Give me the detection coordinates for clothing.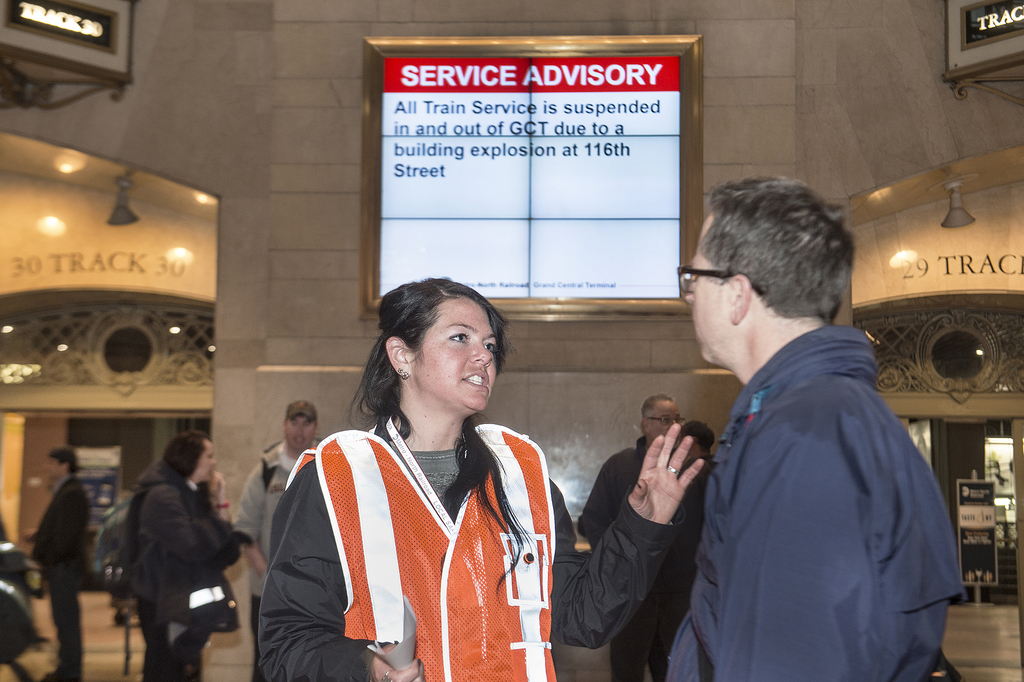
region(230, 435, 323, 593).
